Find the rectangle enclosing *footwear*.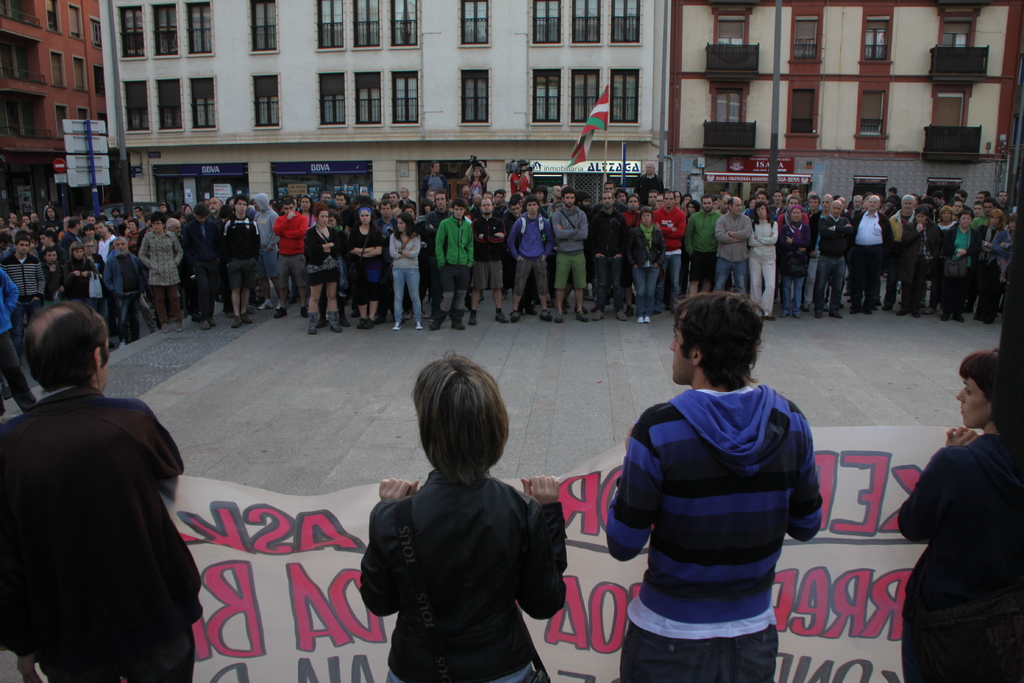
crop(496, 310, 509, 325).
